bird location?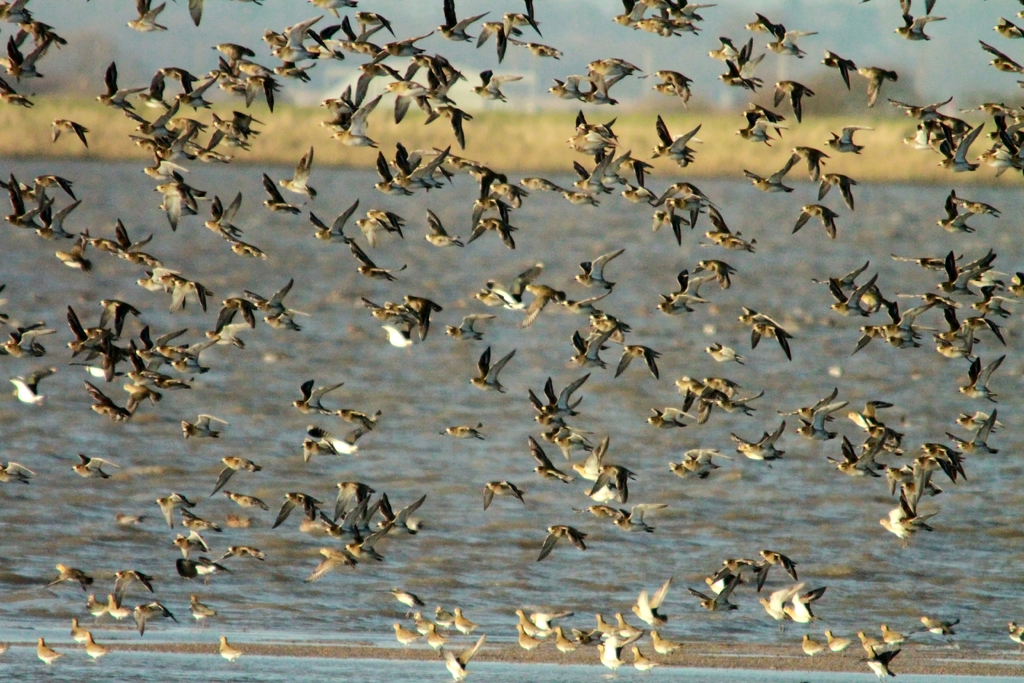
<bbox>507, 602, 569, 636</bbox>
